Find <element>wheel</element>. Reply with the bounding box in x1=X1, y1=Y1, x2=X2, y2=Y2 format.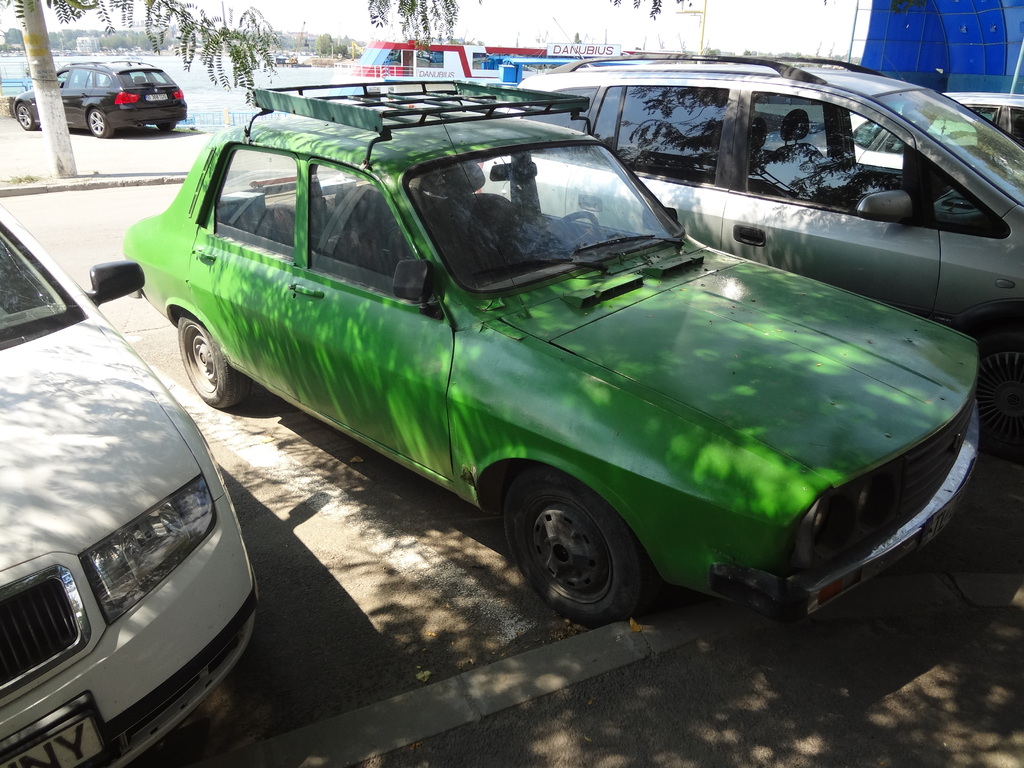
x1=175, y1=309, x2=255, y2=410.
